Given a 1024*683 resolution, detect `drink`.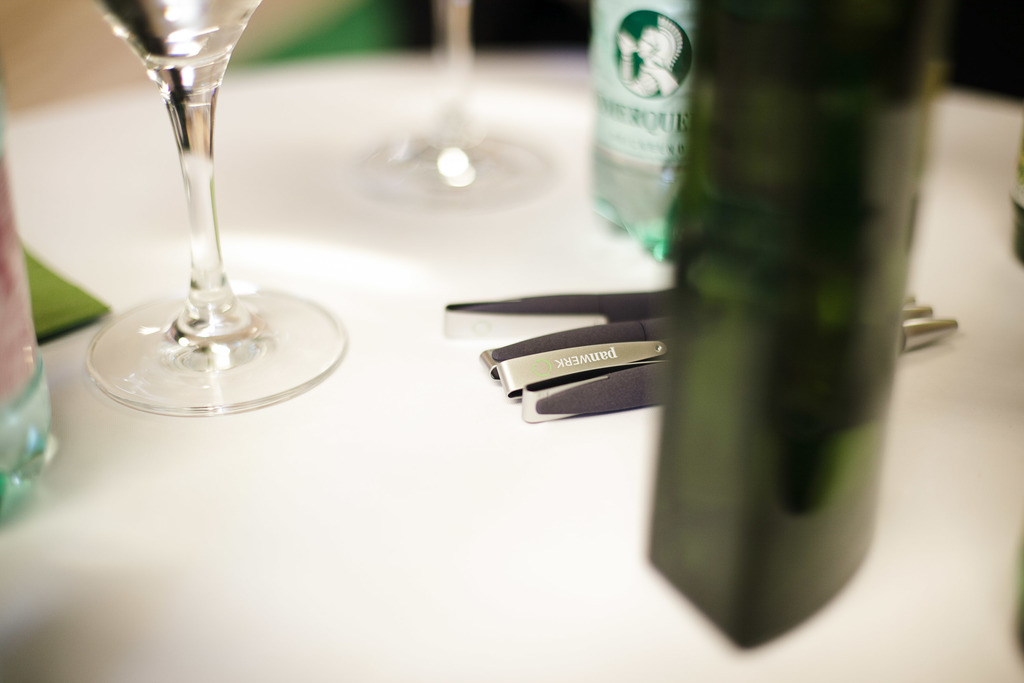
x1=0 y1=368 x2=60 y2=486.
